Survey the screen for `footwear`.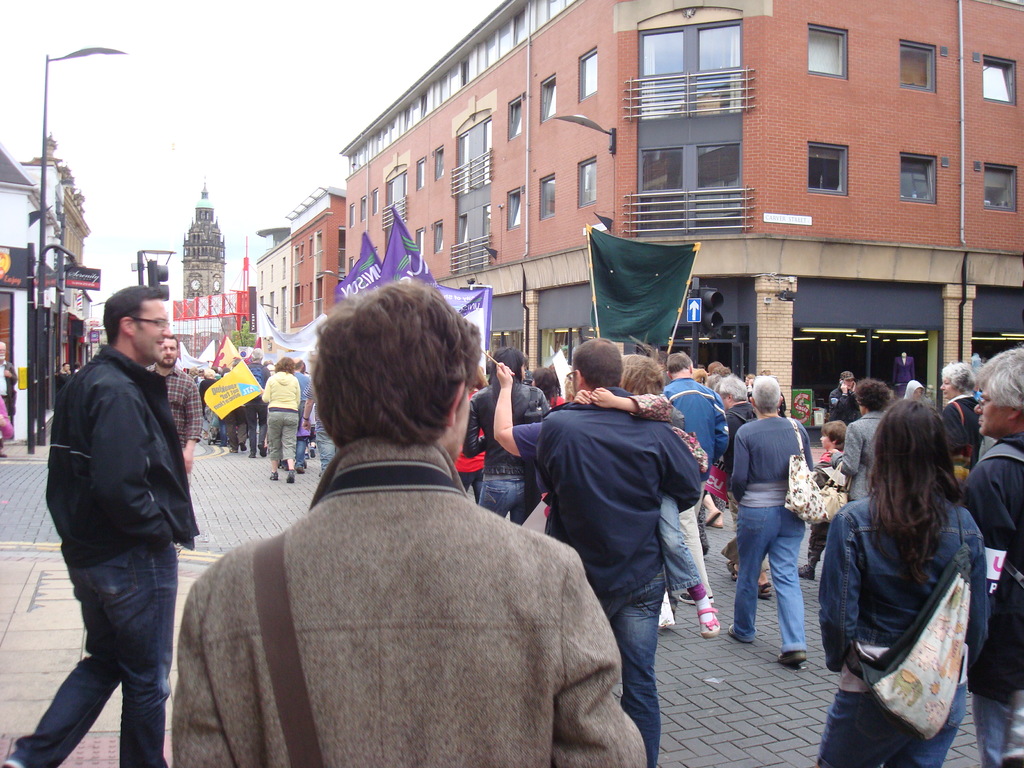
Survey found: [246,452,256,461].
